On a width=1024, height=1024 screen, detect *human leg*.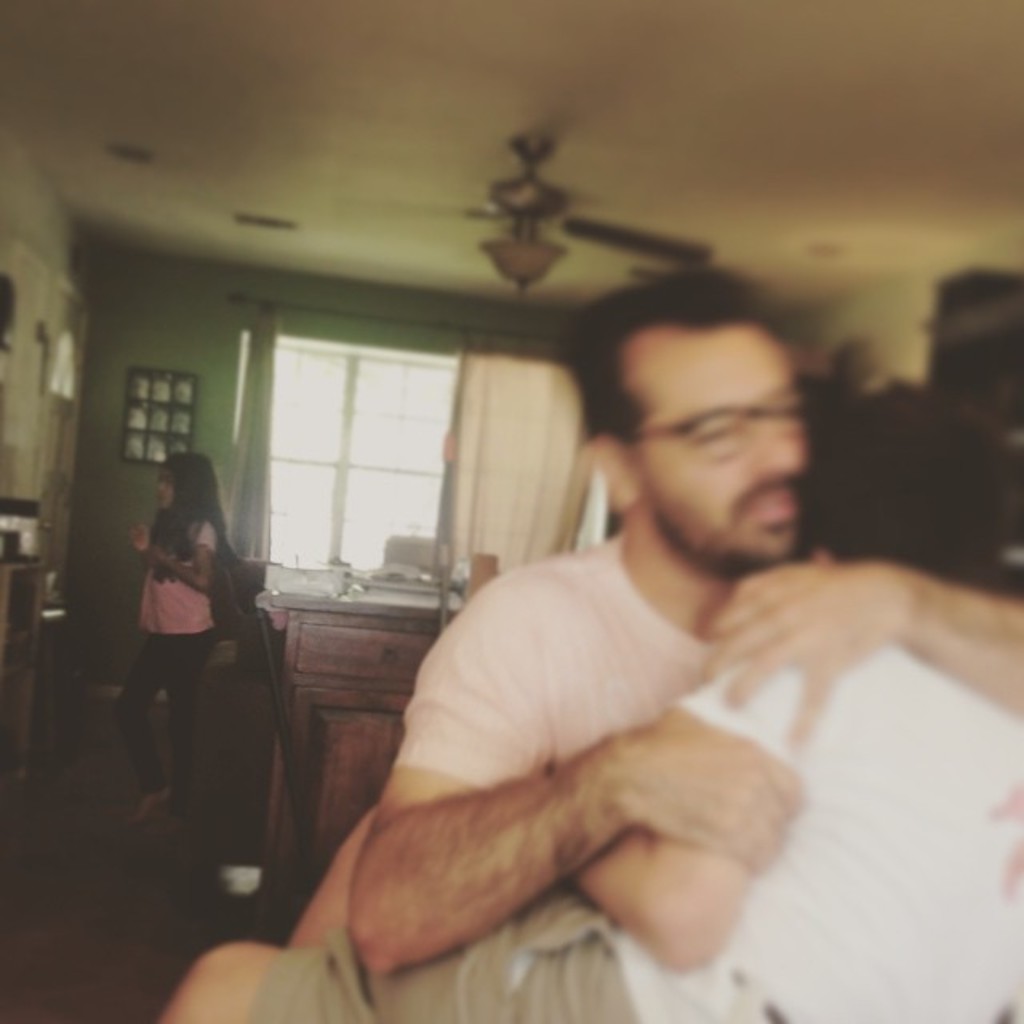
bbox=(157, 890, 638, 1022).
